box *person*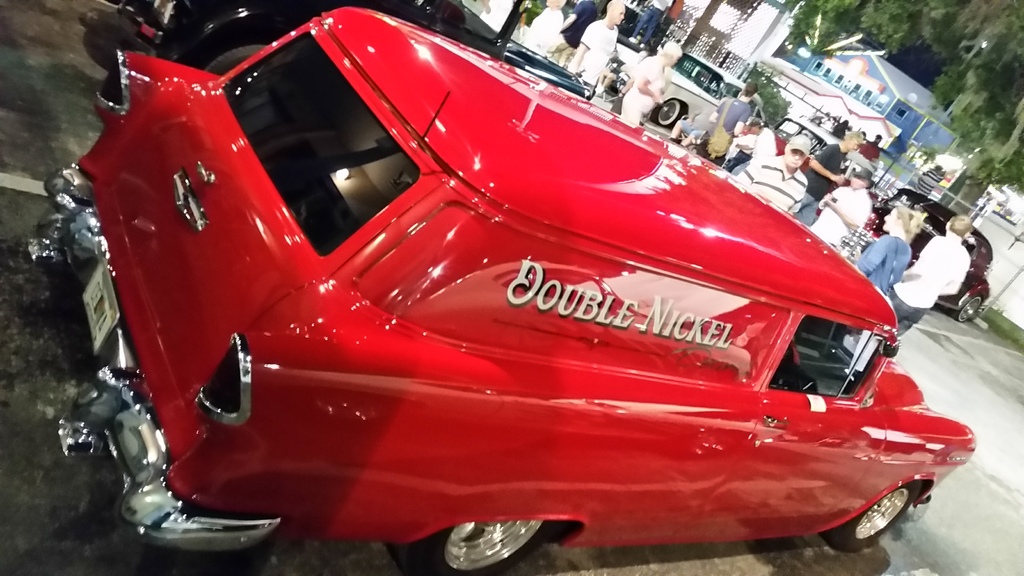
BBox(700, 82, 757, 164)
